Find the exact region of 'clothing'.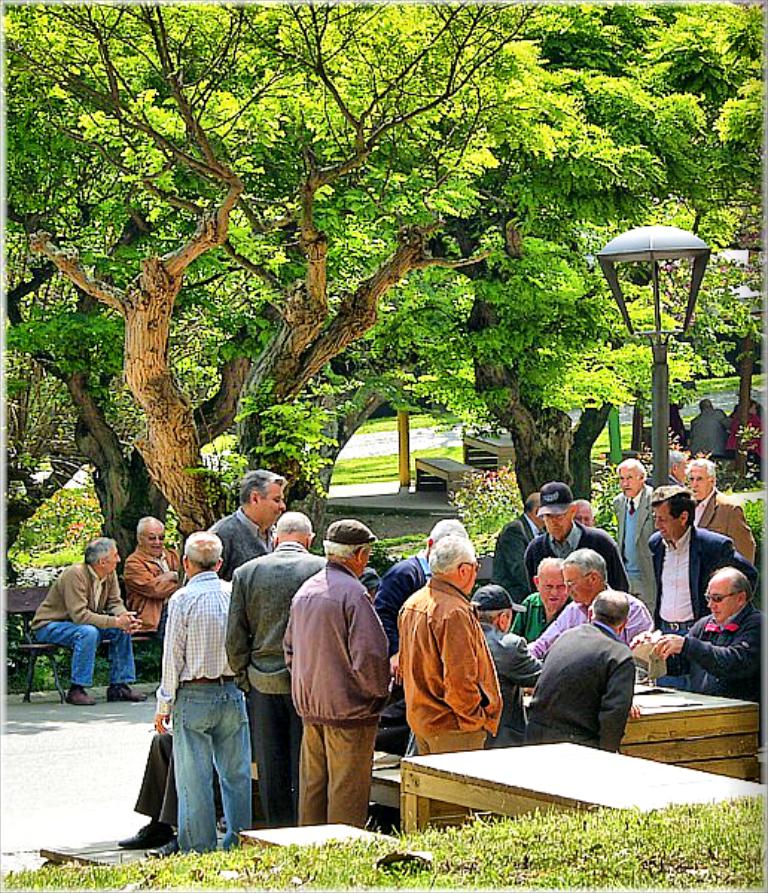
Exact region: [518,589,573,646].
